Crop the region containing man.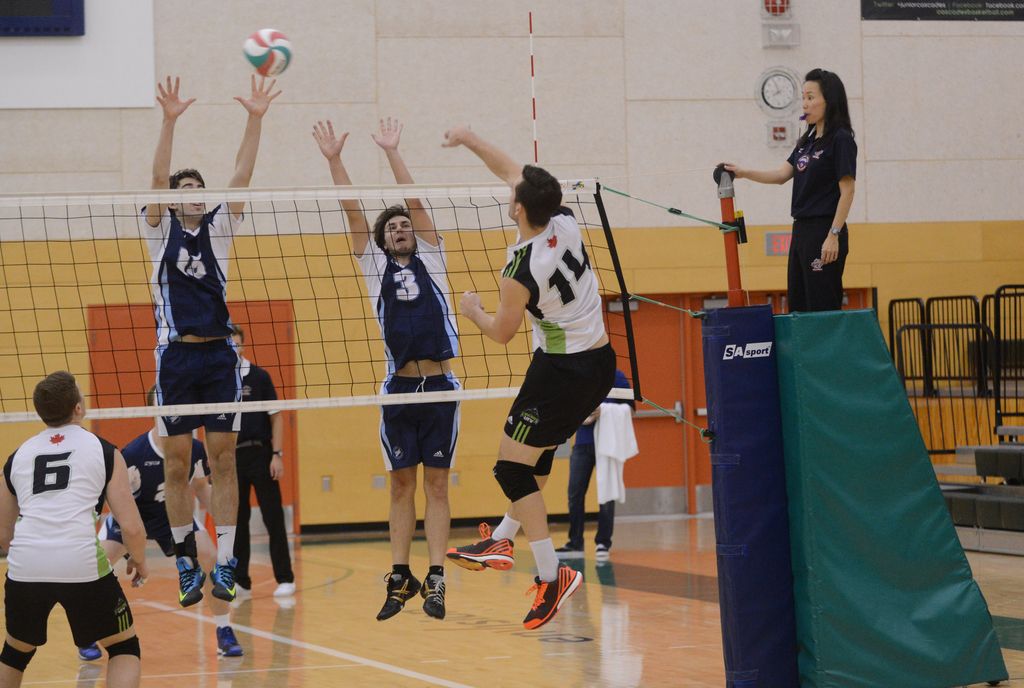
Crop region: crop(311, 114, 461, 620).
